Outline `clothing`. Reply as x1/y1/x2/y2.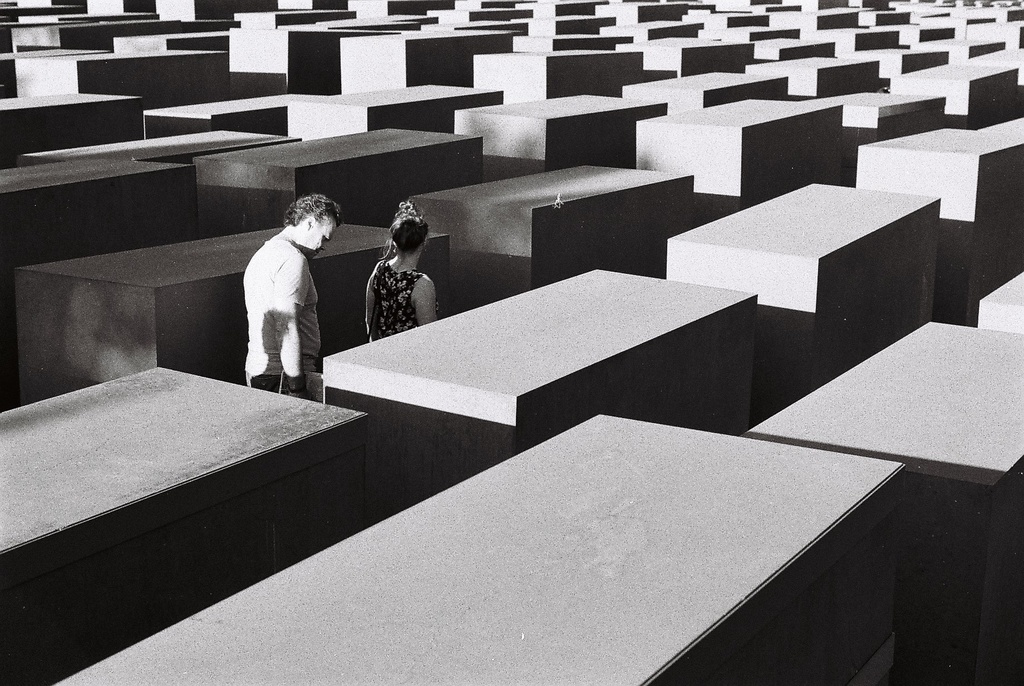
368/261/438/341.
